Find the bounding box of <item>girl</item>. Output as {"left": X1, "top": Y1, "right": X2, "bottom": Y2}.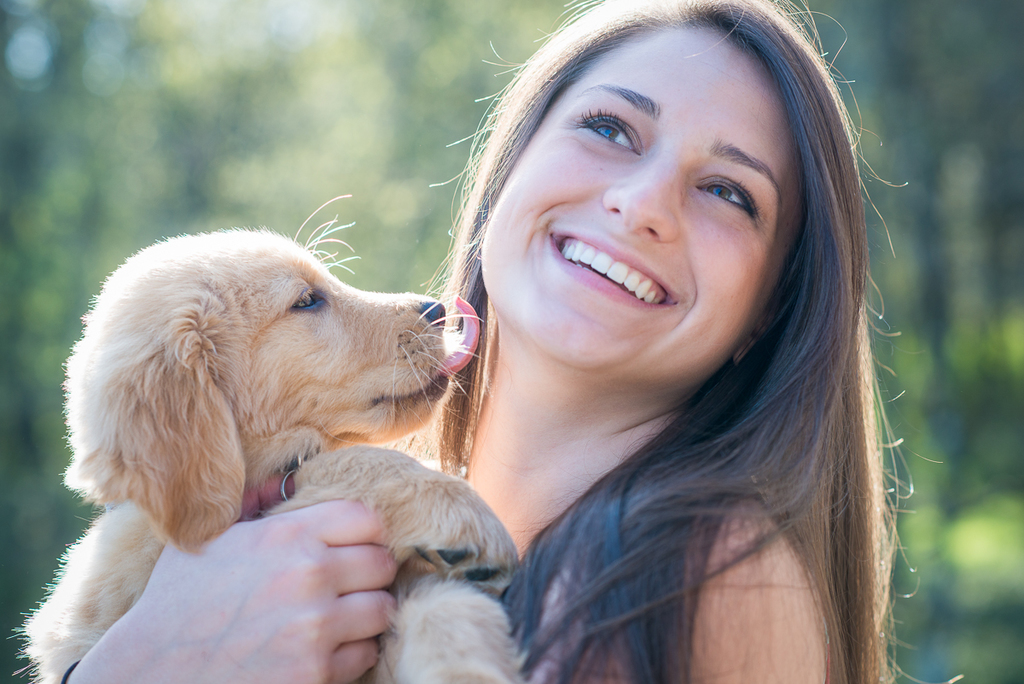
{"left": 58, "top": 0, "right": 963, "bottom": 683}.
